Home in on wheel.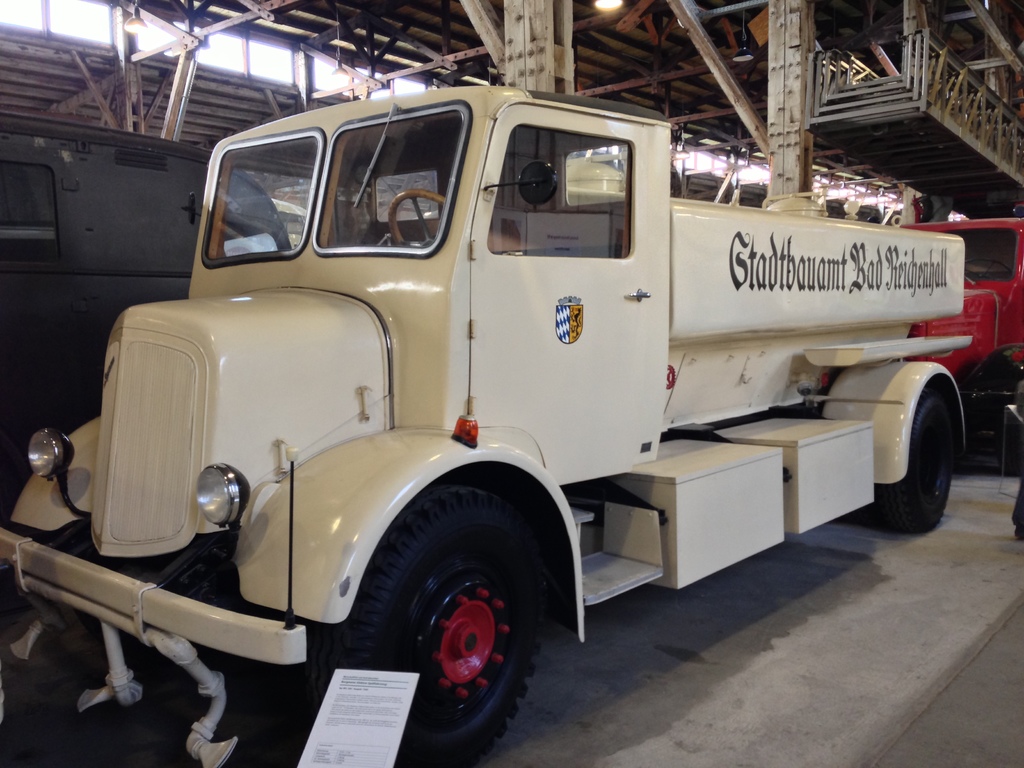
Homed in at {"x1": 311, "y1": 482, "x2": 544, "y2": 767}.
